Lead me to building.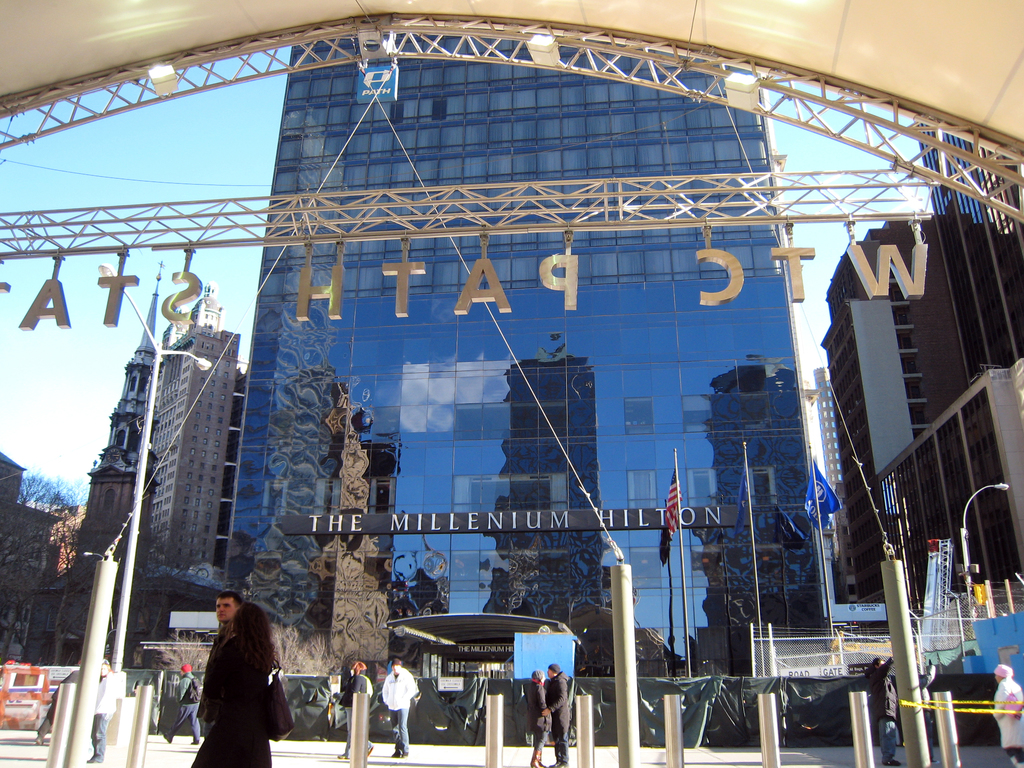
Lead to bbox=[147, 284, 243, 593].
